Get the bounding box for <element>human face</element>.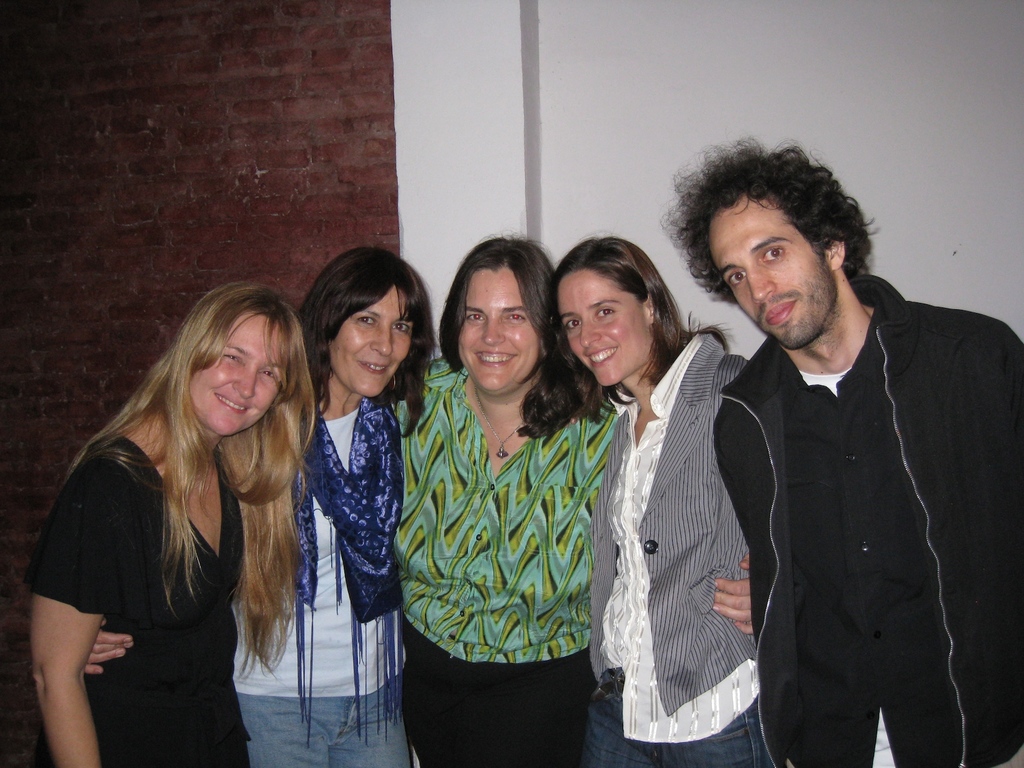
x1=559 y1=273 x2=649 y2=387.
